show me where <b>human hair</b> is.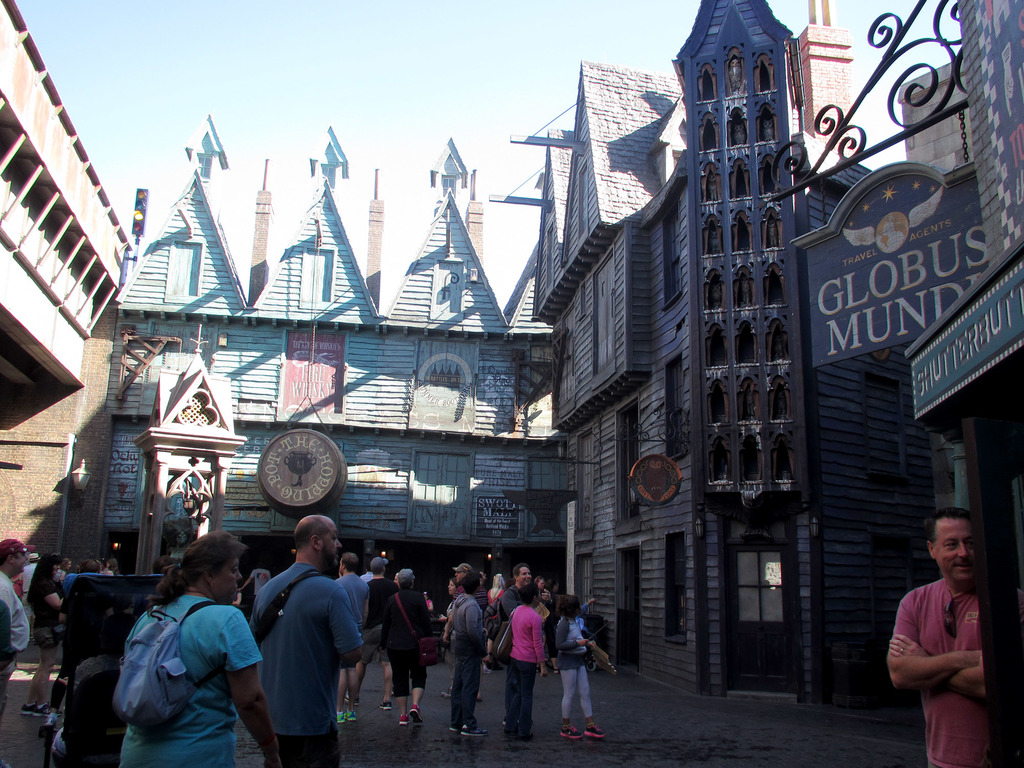
<b>human hair</b> is at (490, 573, 505, 593).
